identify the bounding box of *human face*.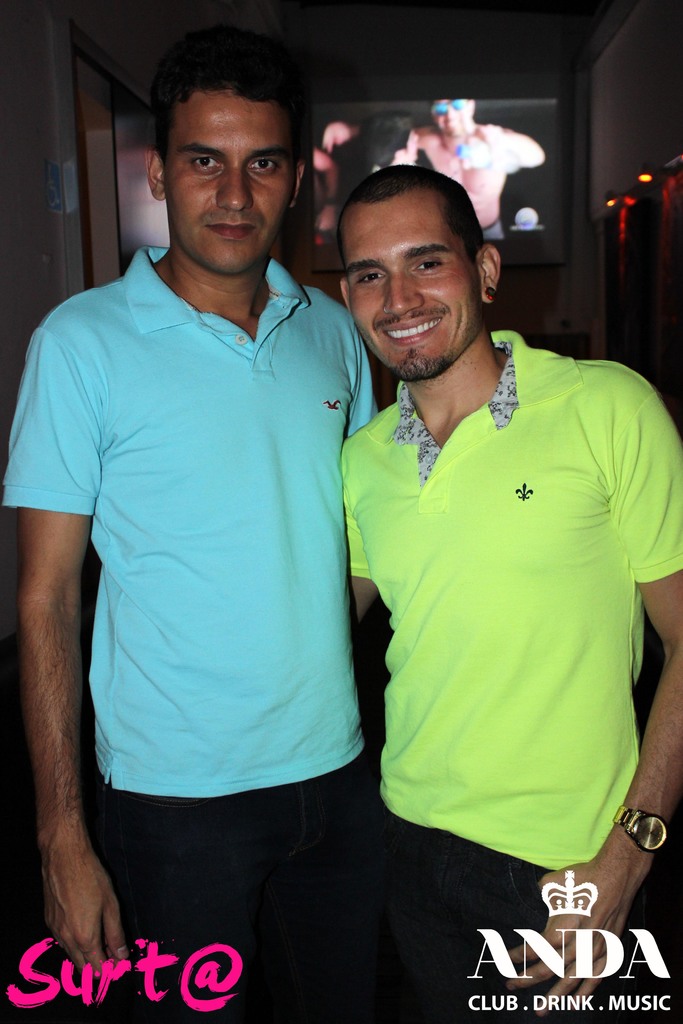
<region>167, 78, 295, 280</region>.
